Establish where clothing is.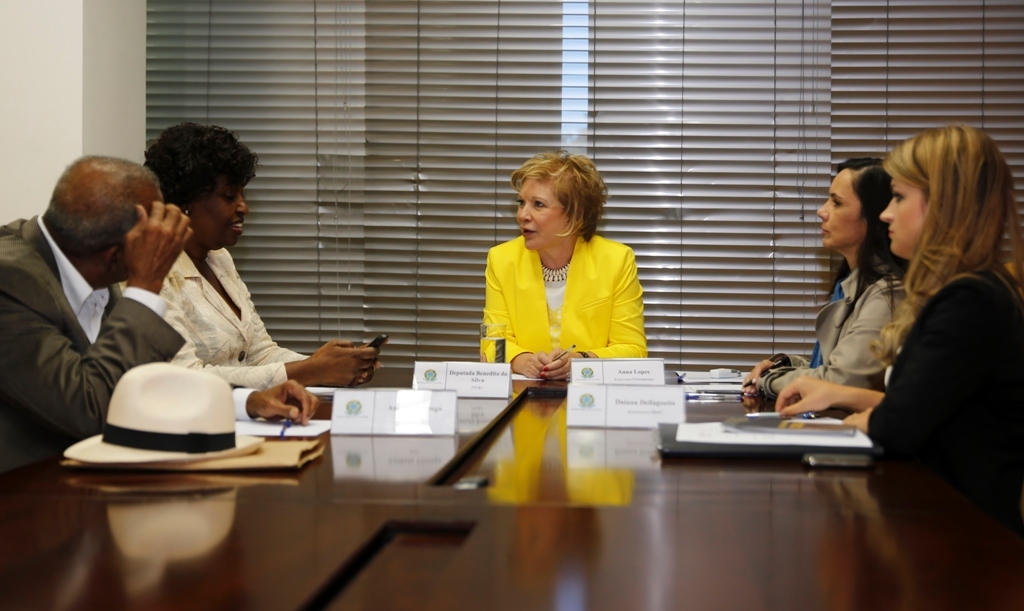
Established at 0:212:248:471.
